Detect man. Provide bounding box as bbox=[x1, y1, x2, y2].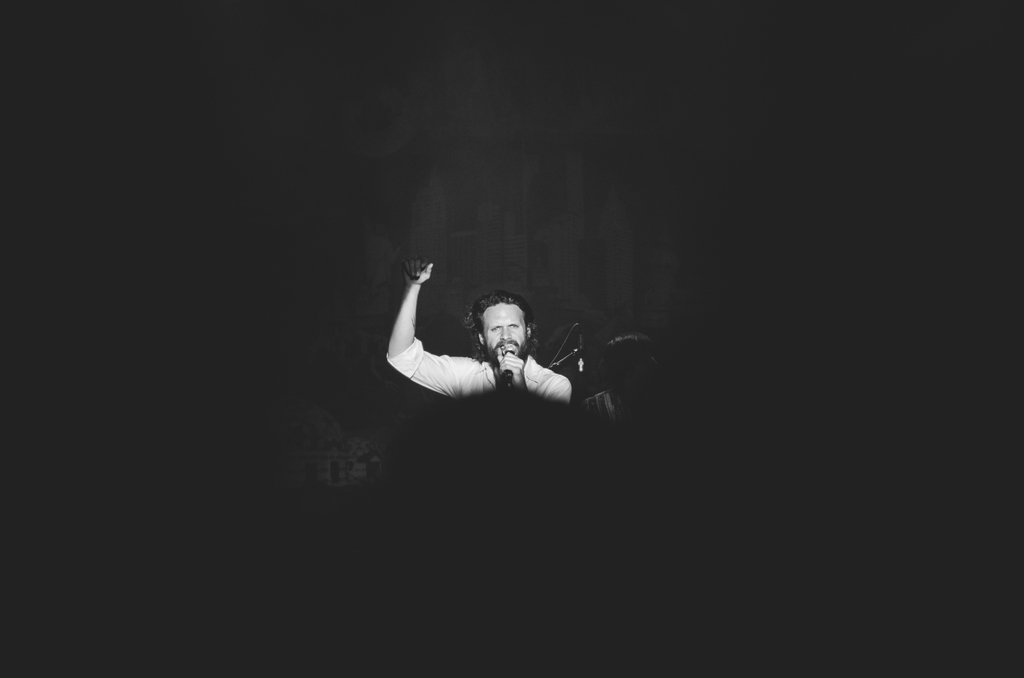
bbox=[378, 257, 634, 425].
